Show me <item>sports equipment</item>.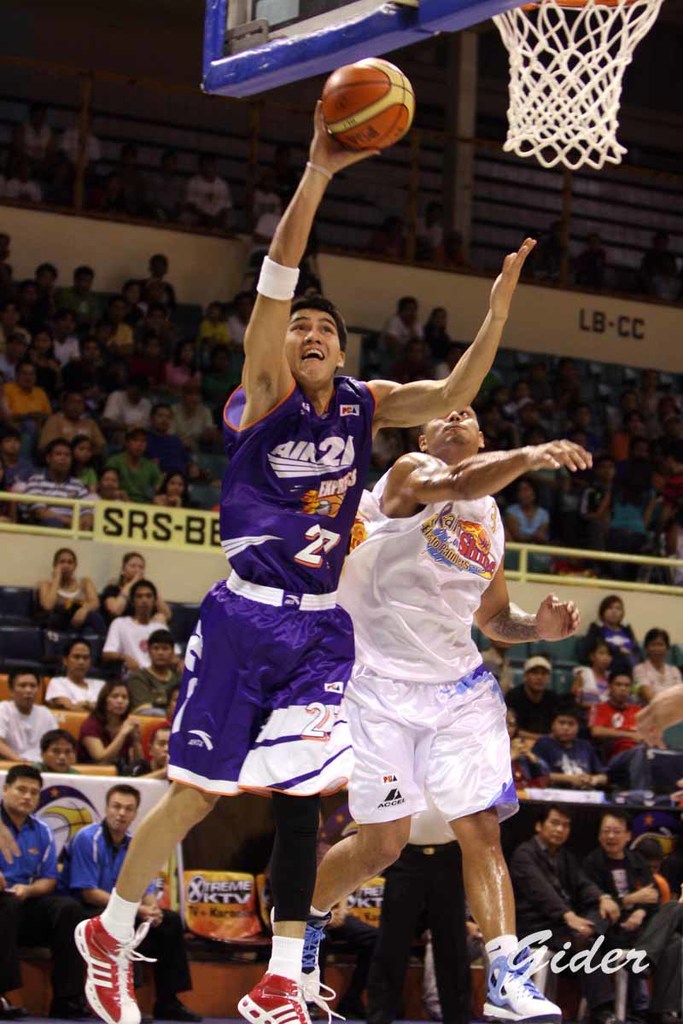
<item>sports equipment</item> is here: locate(486, 924, 562, 1023).
